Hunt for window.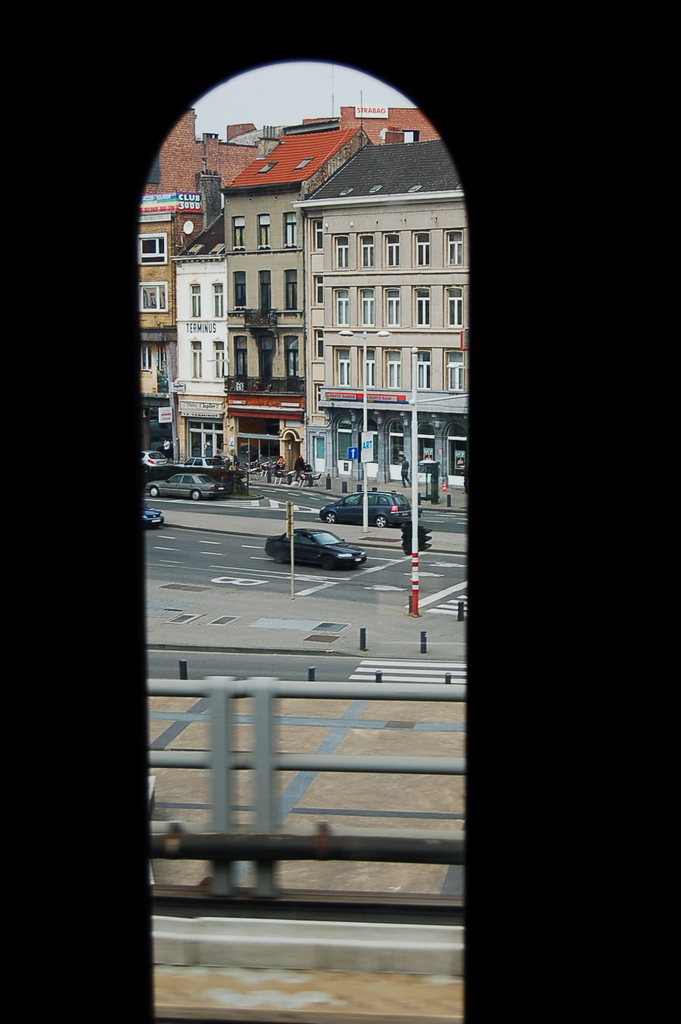
Hunted down at left=445, top=231, right=464, bottom=265.
